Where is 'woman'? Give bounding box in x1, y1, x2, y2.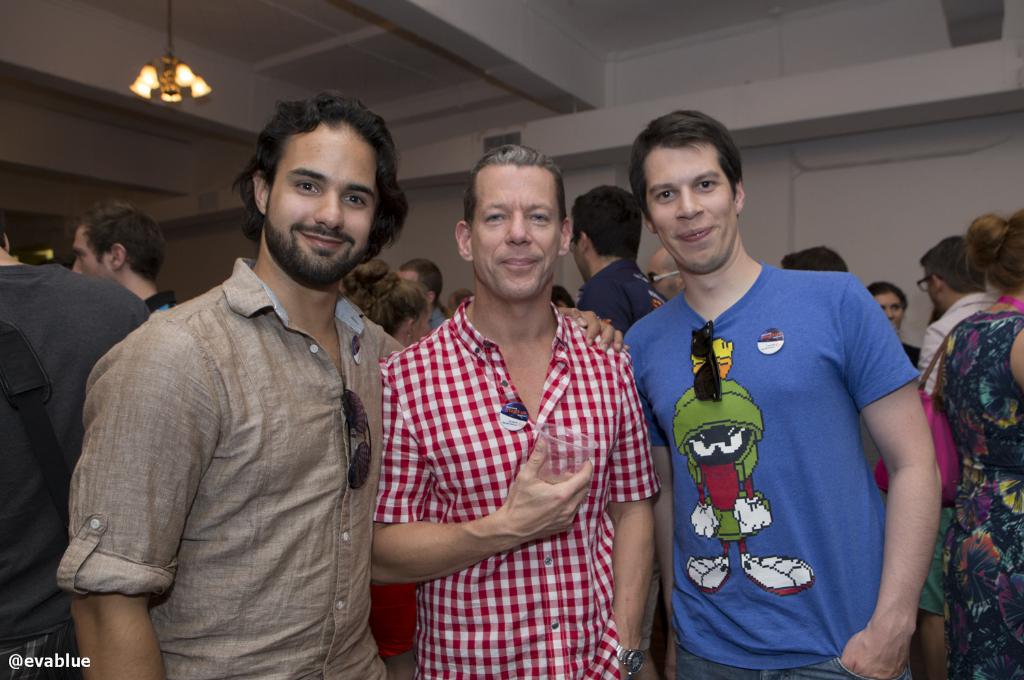
938, 212, 1023, 679.
